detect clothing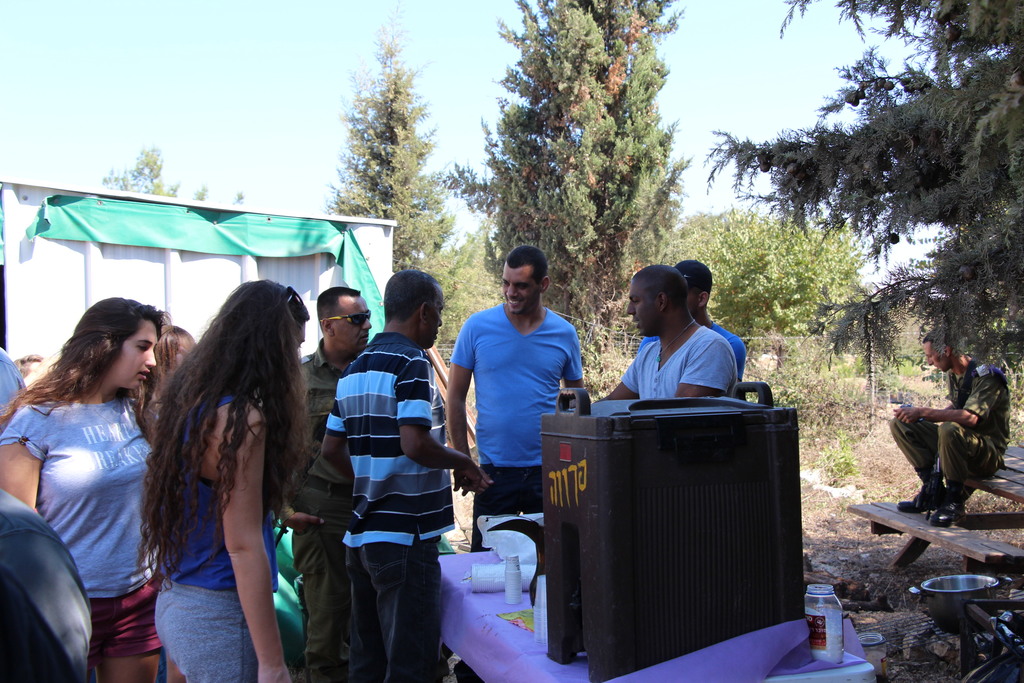
(295, 350, 353, 682)
